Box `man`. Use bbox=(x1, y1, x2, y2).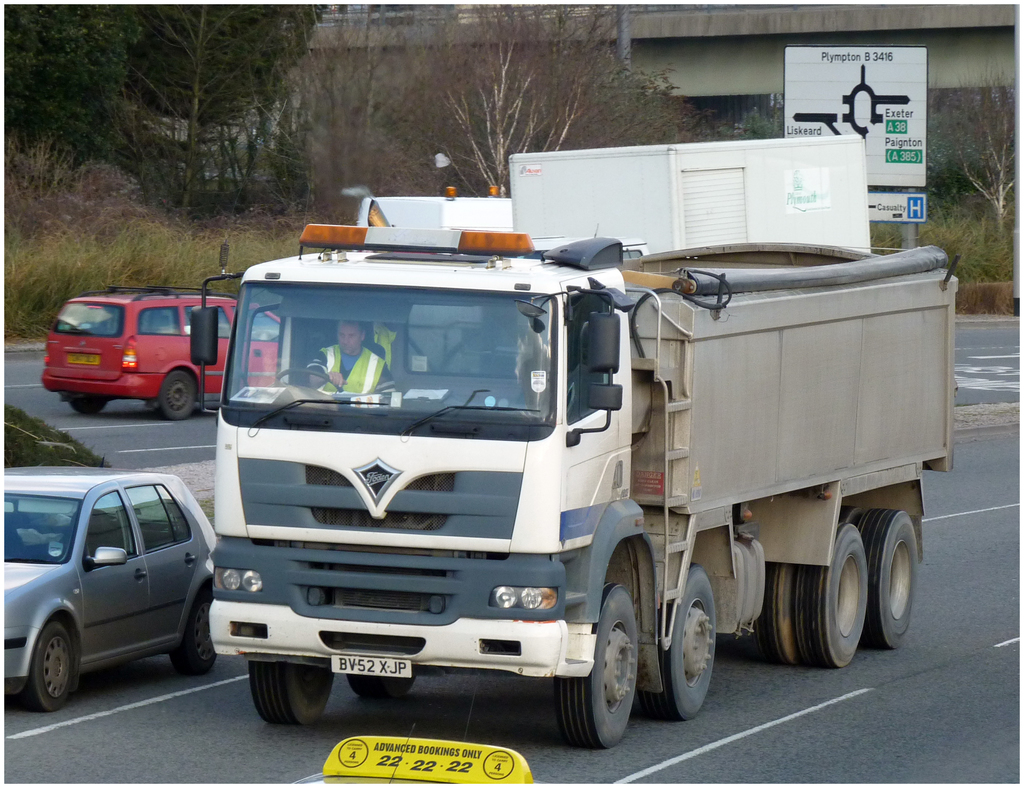
bbox=(305, 318, 394, 398).
